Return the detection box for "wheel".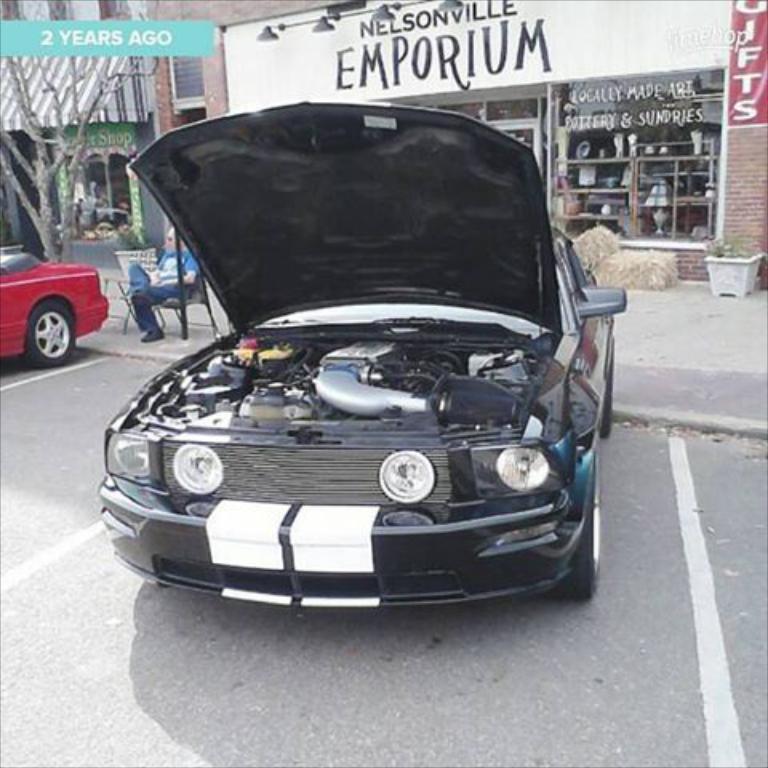
<bbox>555, 462, 608, 586</bbox>.
